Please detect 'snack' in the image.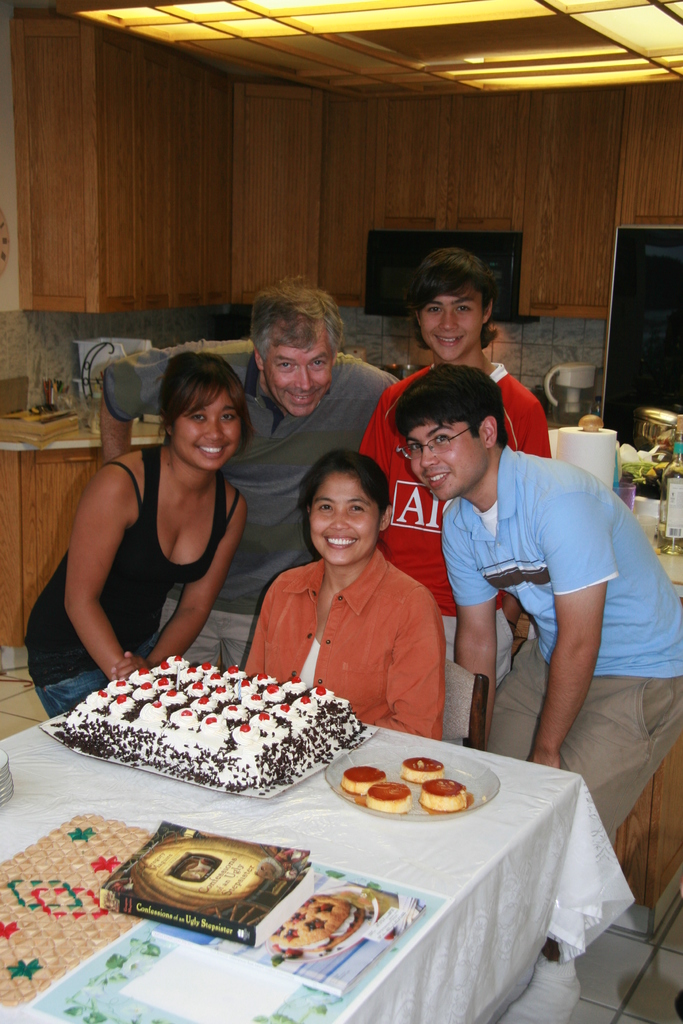
bbox=(415, 781, 473, 816).
